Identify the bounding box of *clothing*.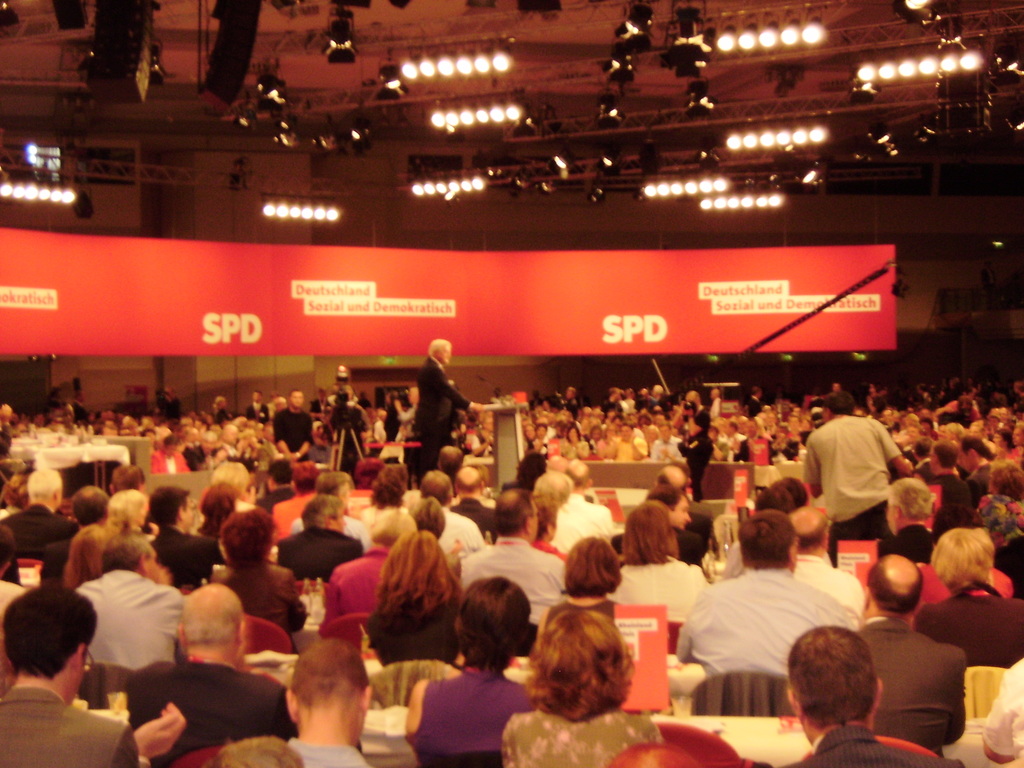
13,506,83,586.
